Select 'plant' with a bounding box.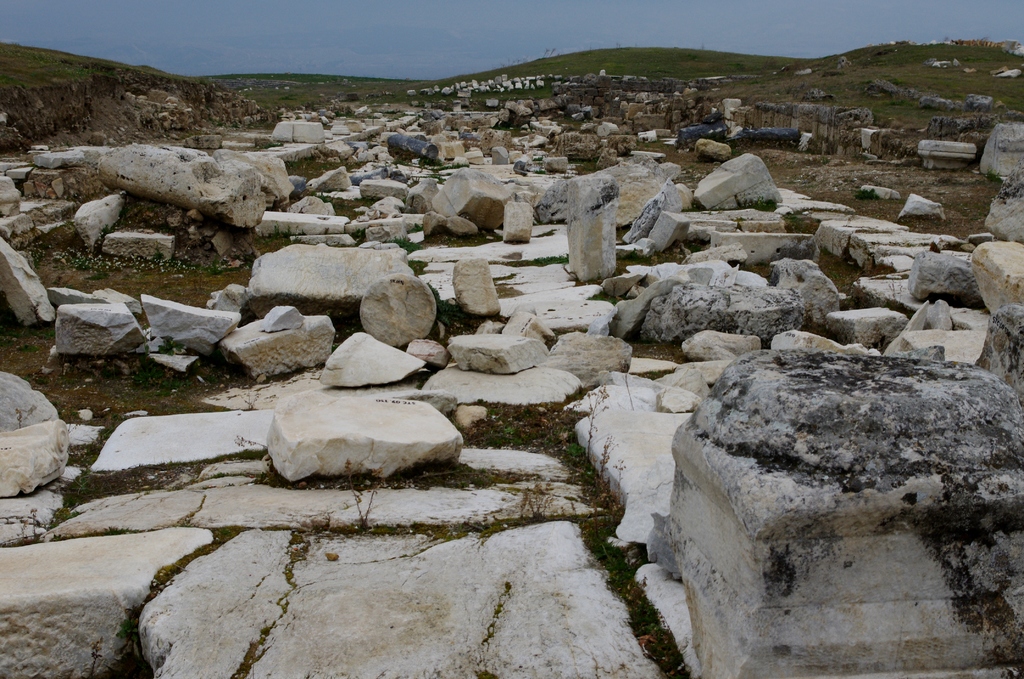
22, 242, 49, 270.
